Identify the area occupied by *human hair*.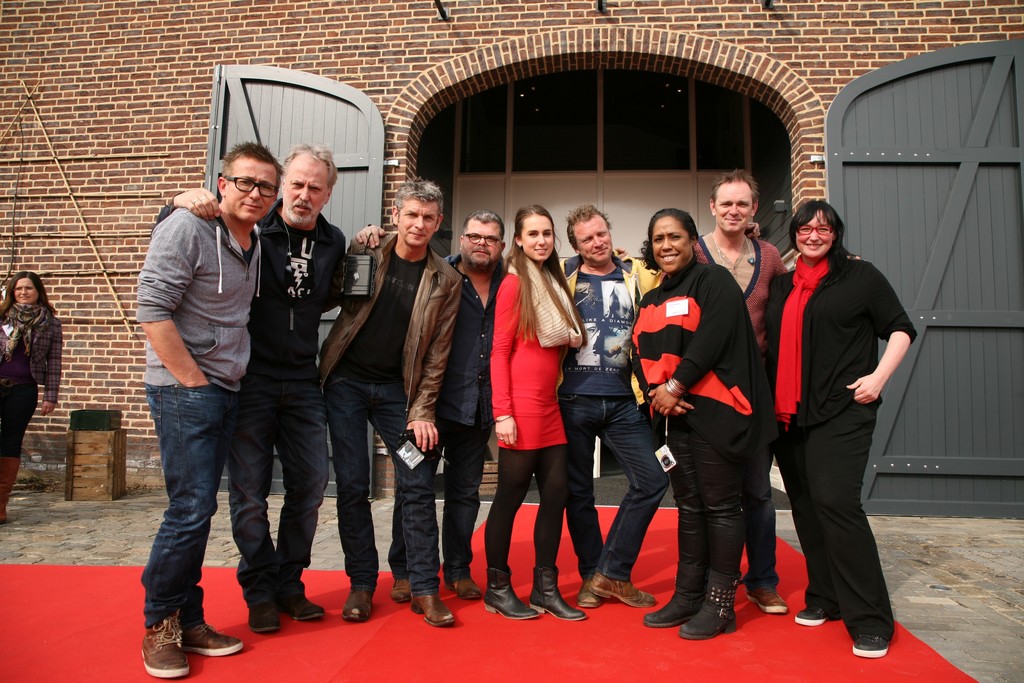
Area: detection(505, 198, 559, 342).
